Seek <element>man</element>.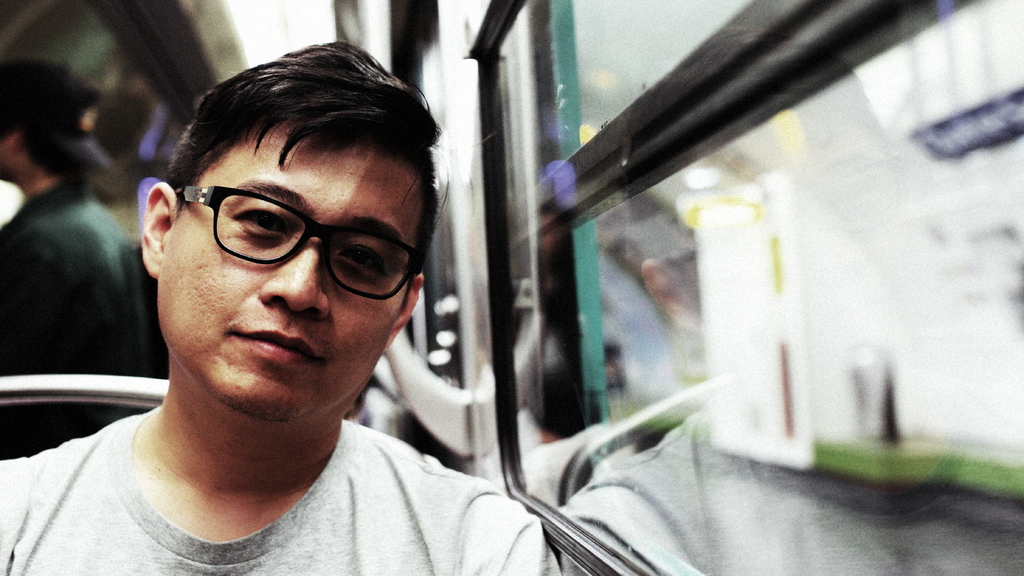
{"x1": 3, "y1": 65, "x2": 662, "y2": 575}.
